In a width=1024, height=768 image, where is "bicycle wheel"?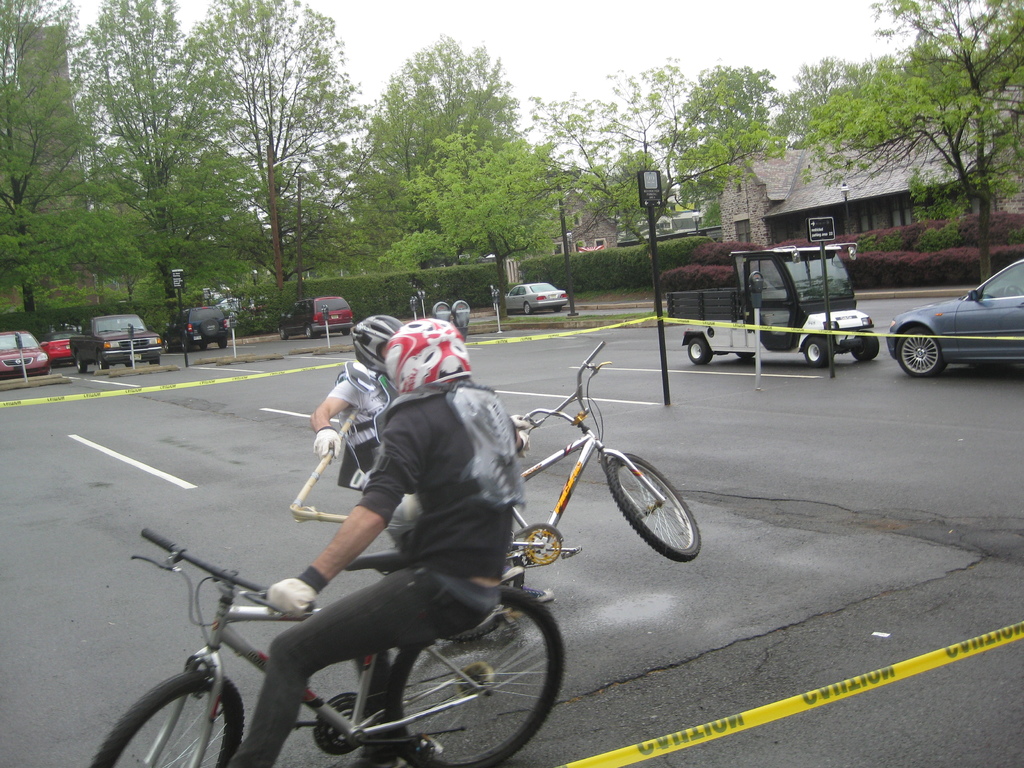
{"x1": 368, "y1": 590, "x2": 556, "y2": 759}.
